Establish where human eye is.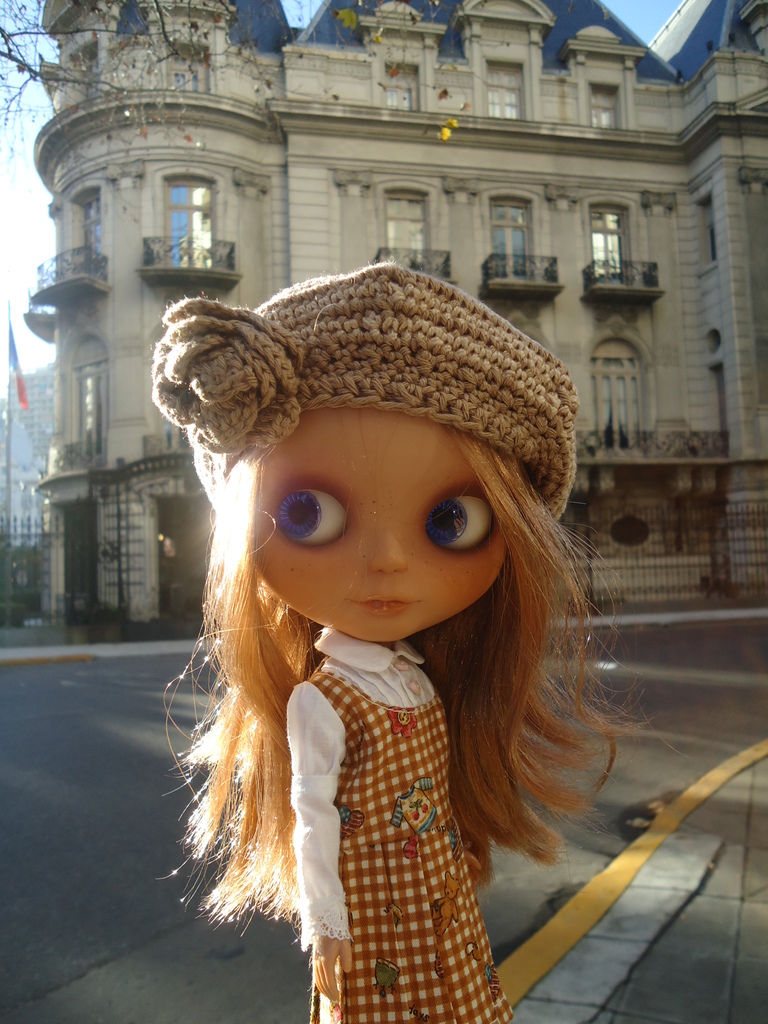
Established at (x1=278, y1=475, x2=353, y2=554).
